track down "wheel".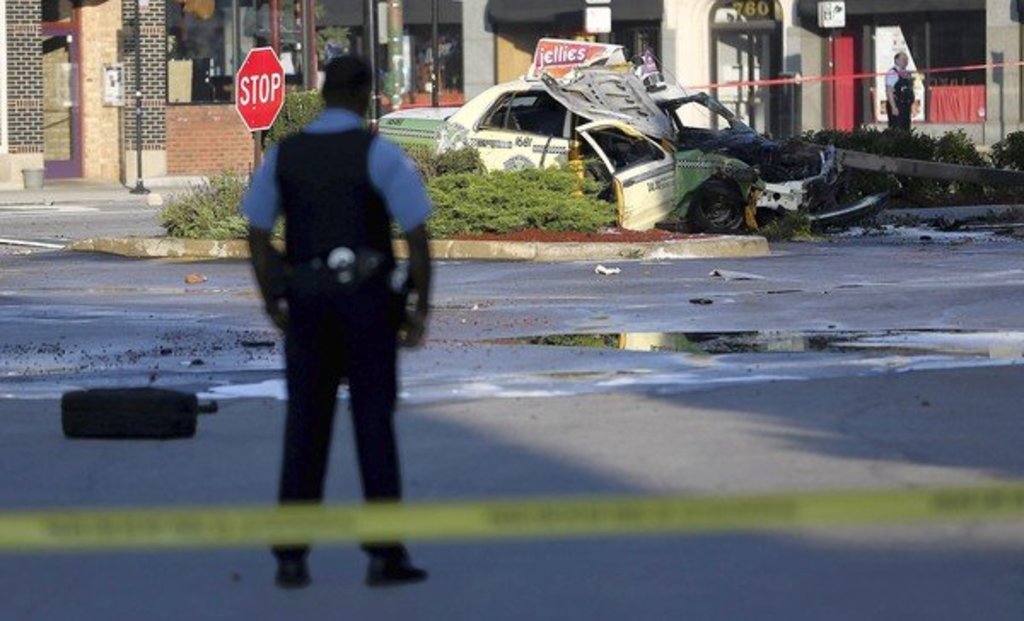
Tracked to box=[60, 387, 195, 440].
